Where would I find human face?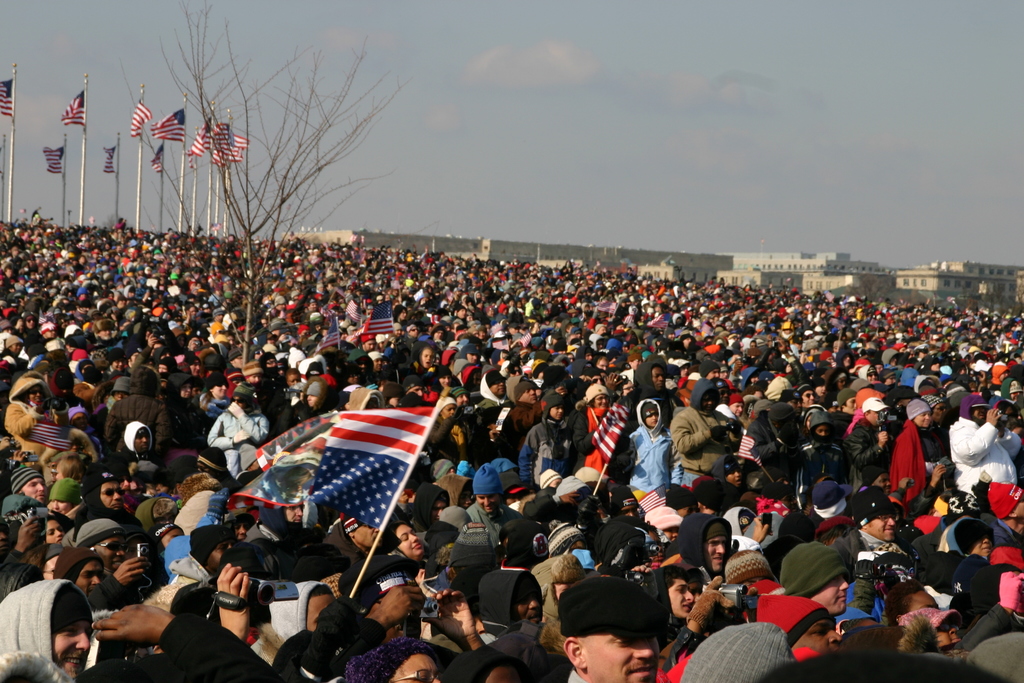
At left=690, top=580, right=706, bottom=595.
